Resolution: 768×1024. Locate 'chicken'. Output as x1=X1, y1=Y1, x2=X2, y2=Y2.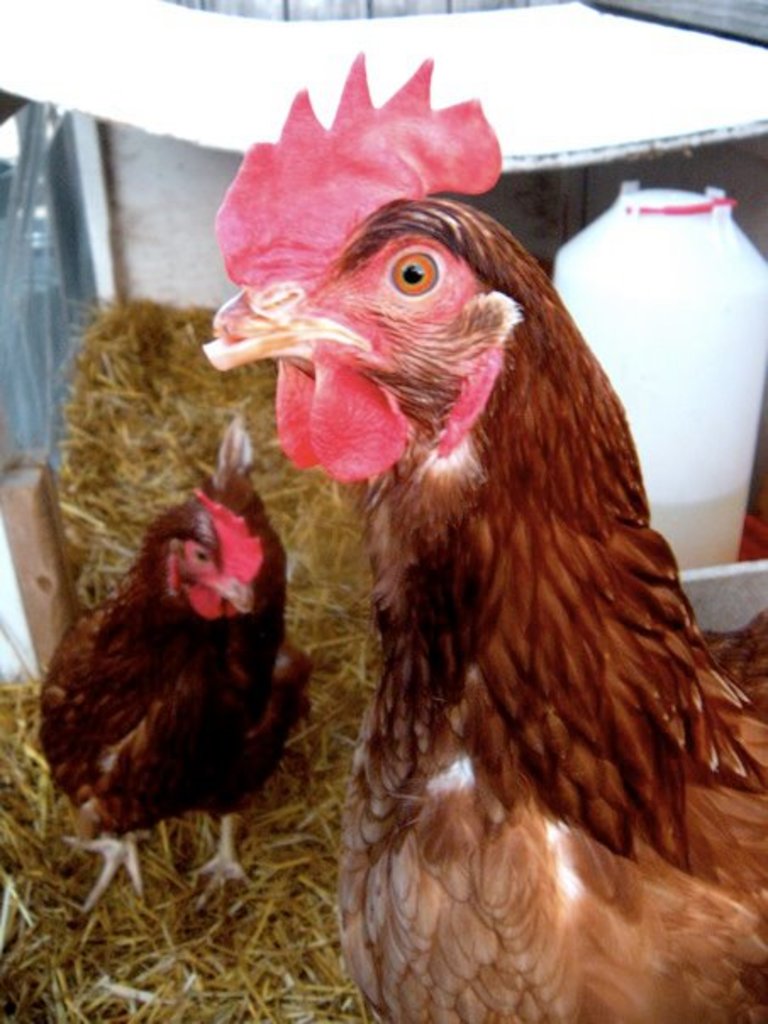
x1=29, y1=405, x2=319, y2=922.
